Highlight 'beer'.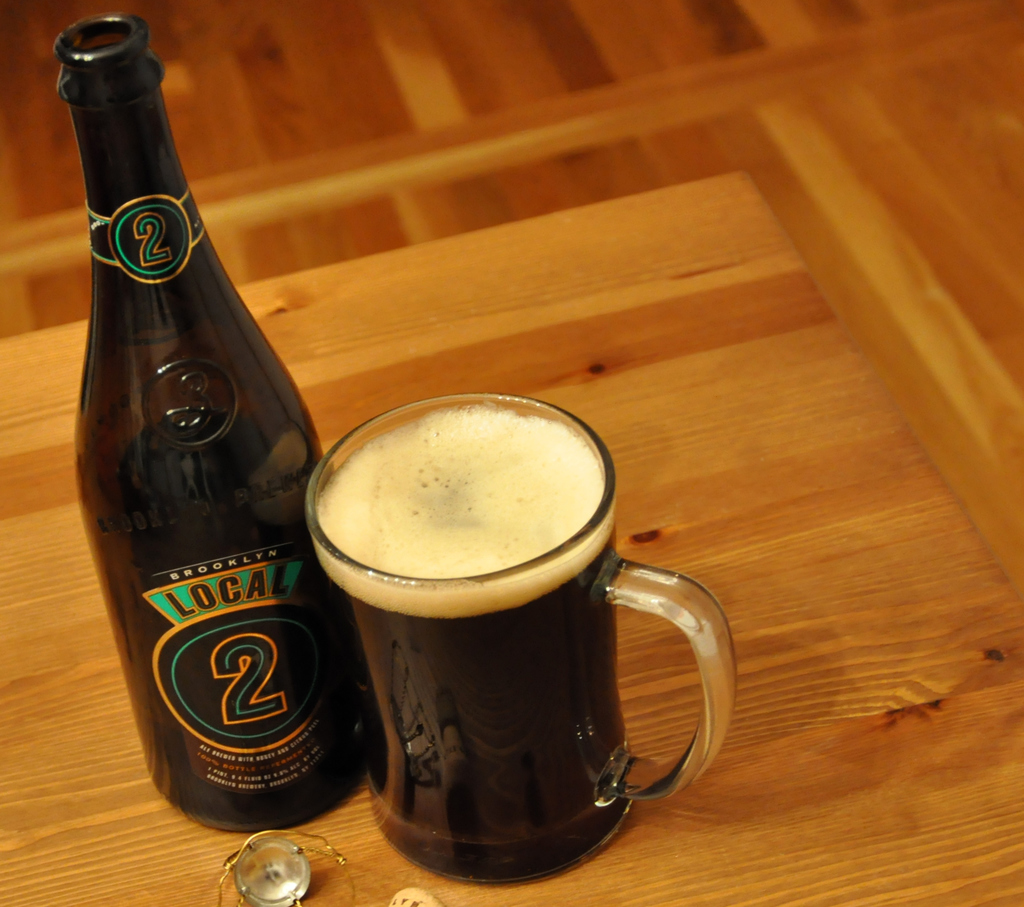
Highlighted region: 298/384/746/895.
